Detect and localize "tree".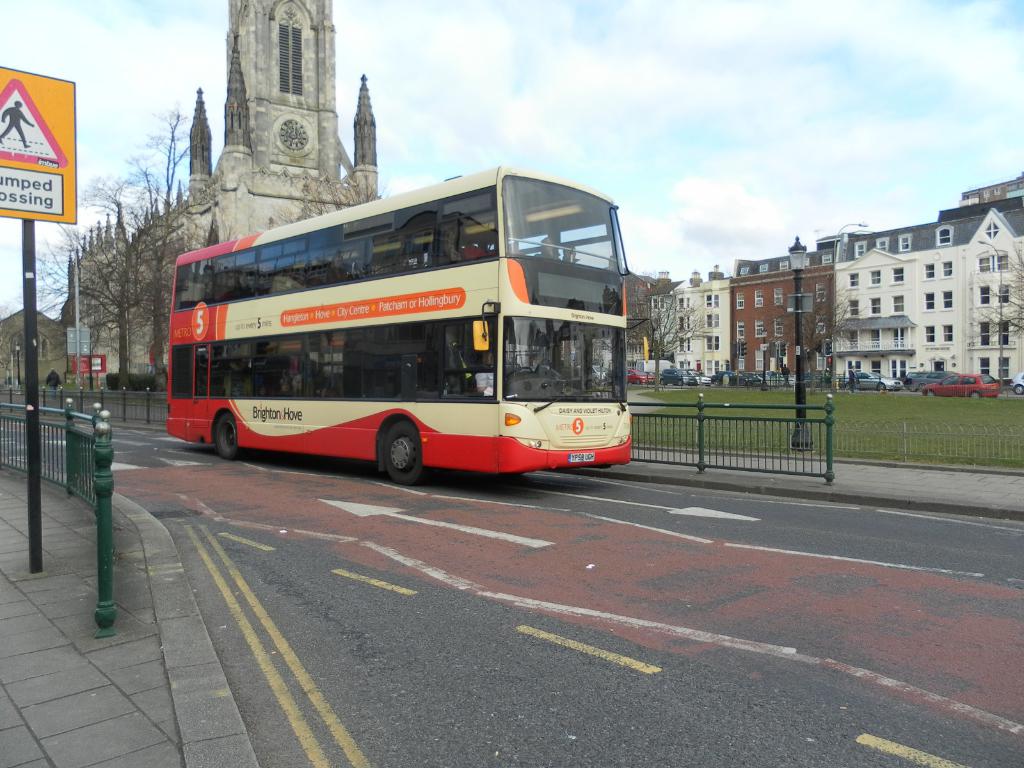
Localized at pyautogui.locateOnScreen(622, 283, 707, 394).
